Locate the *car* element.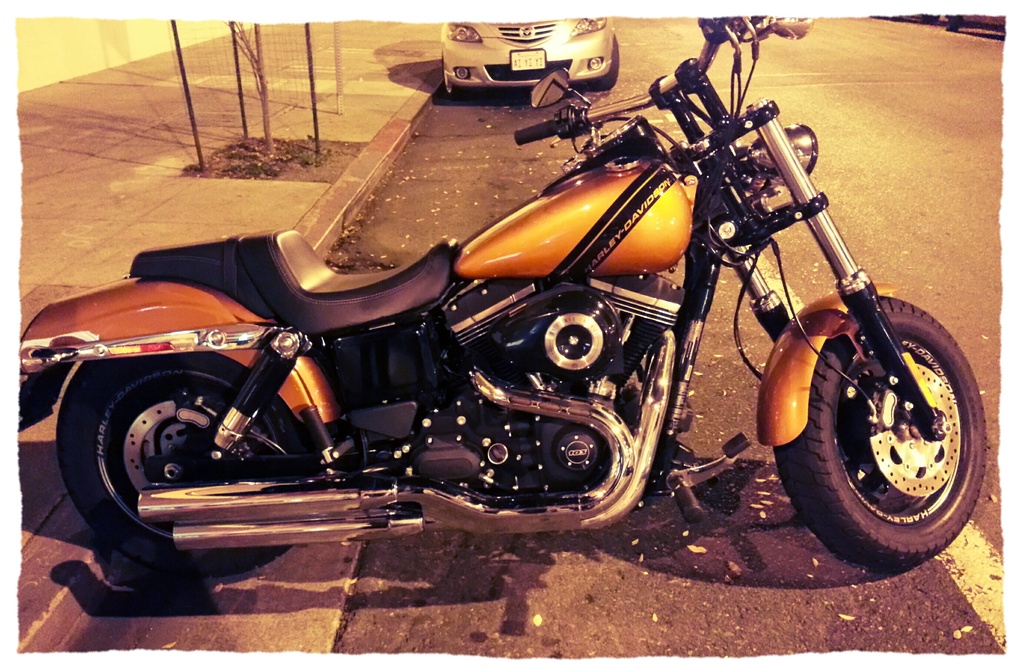
Element bbox: region(439, 15, 619, 97).
